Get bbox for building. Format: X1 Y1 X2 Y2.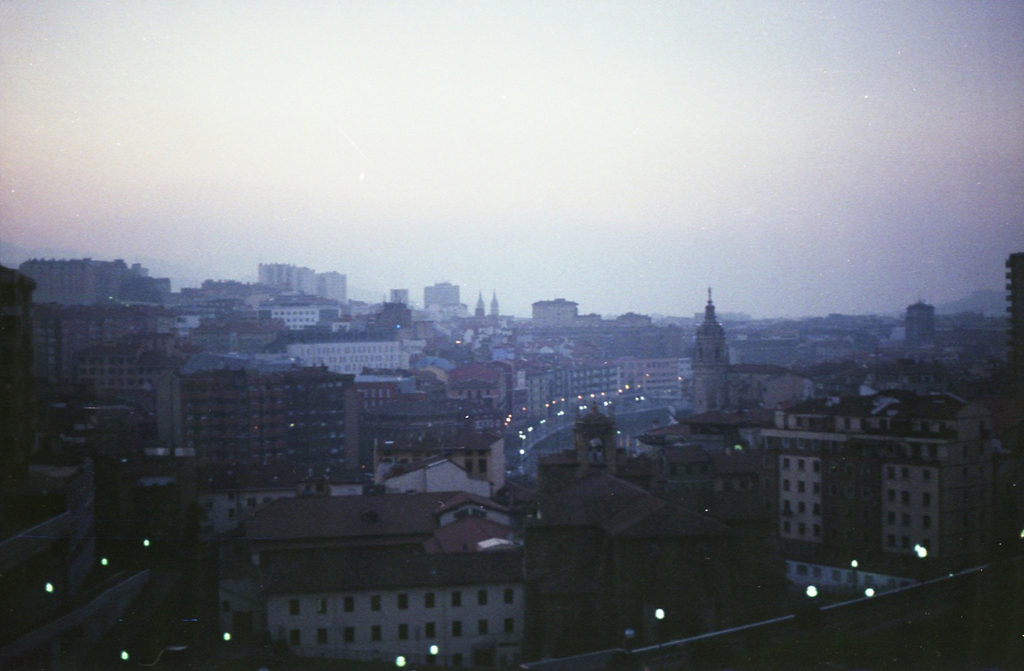
29 303 152 401.
